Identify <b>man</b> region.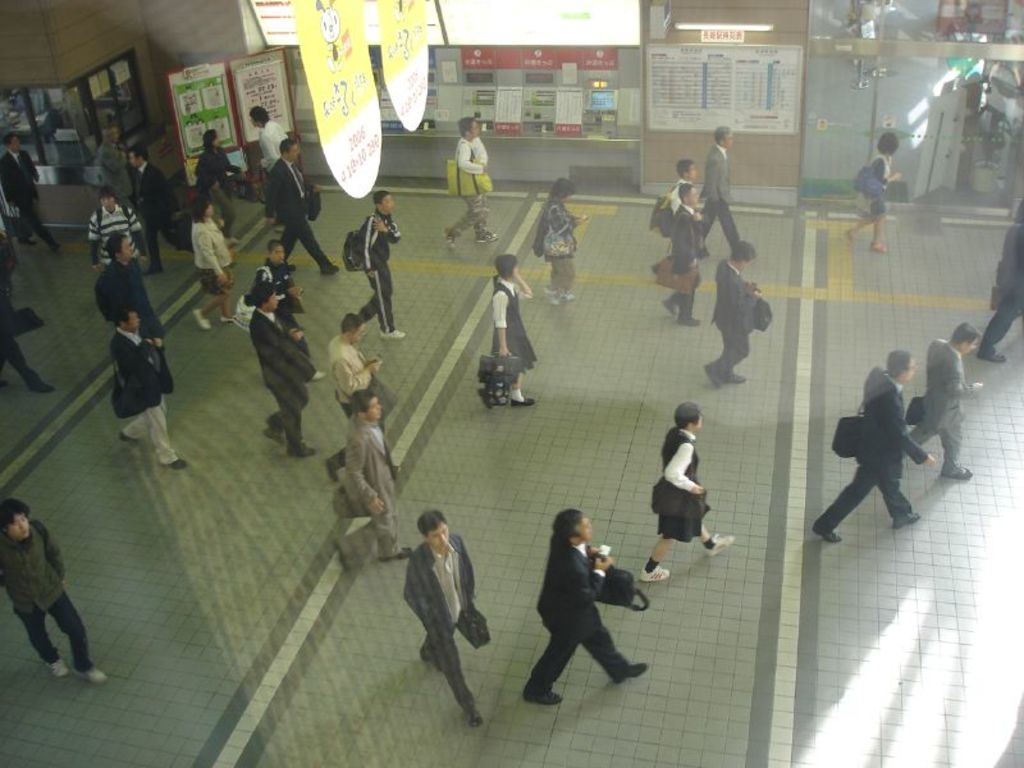
Region: 810 343 929 549.
